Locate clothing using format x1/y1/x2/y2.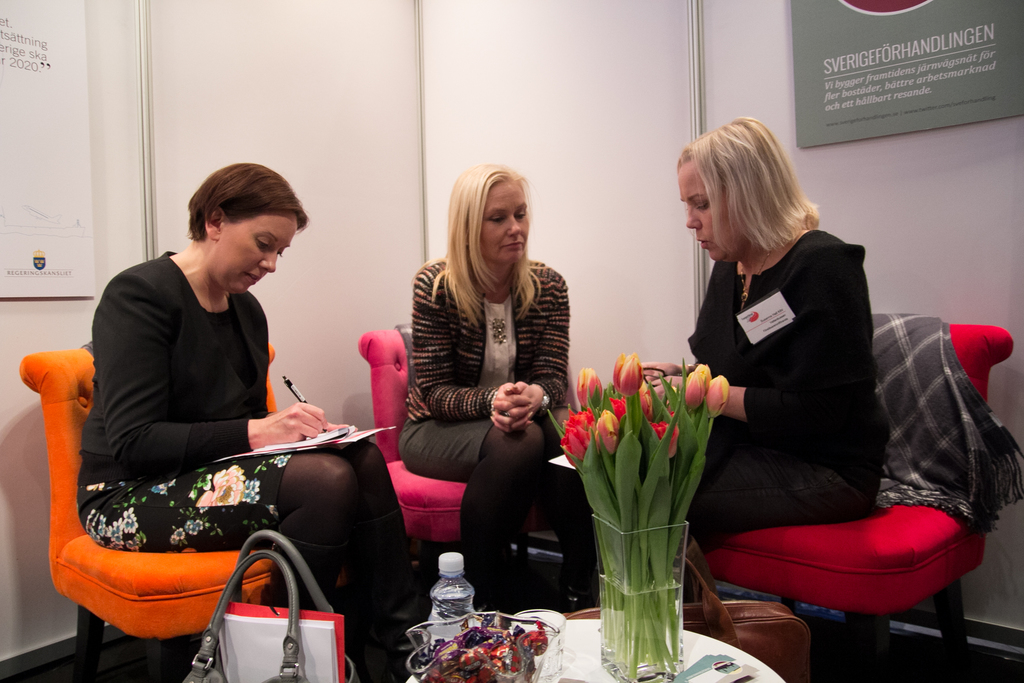
379/215/588/597.
